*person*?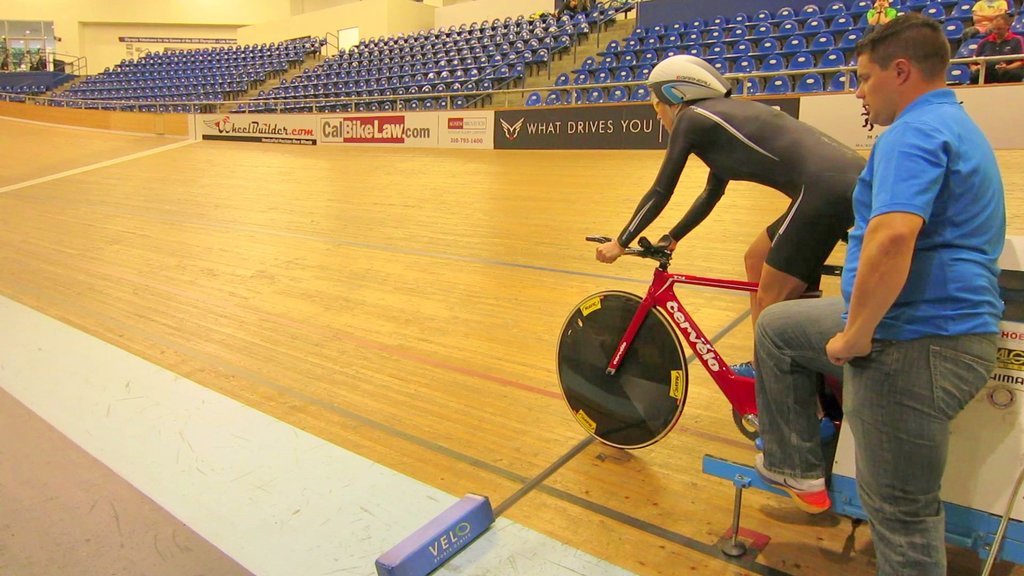
x1=749, y1=11, x2=1012, y2=575
